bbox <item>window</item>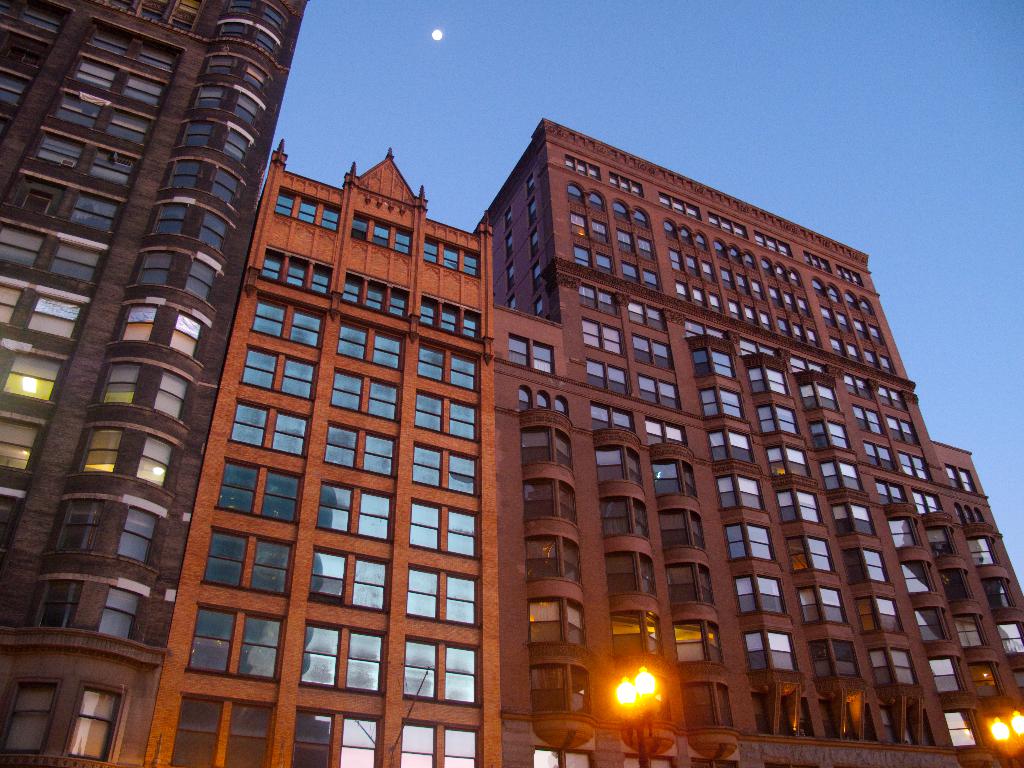
box(996, 622, 1023, 658)
